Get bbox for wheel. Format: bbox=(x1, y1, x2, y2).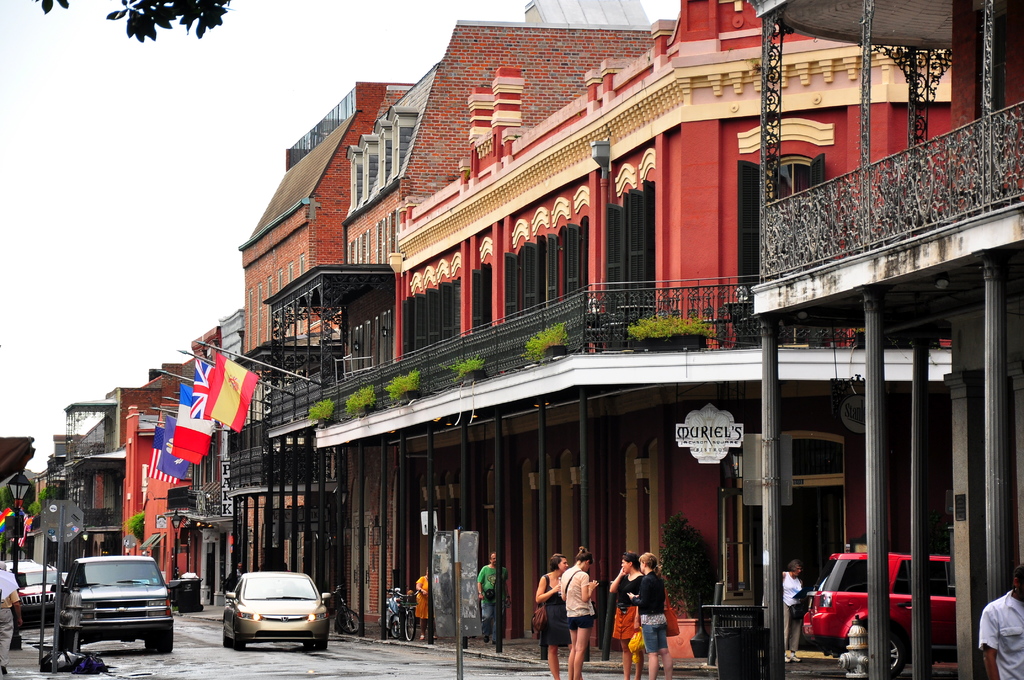
bbox=(56, 626, 84, 654).
